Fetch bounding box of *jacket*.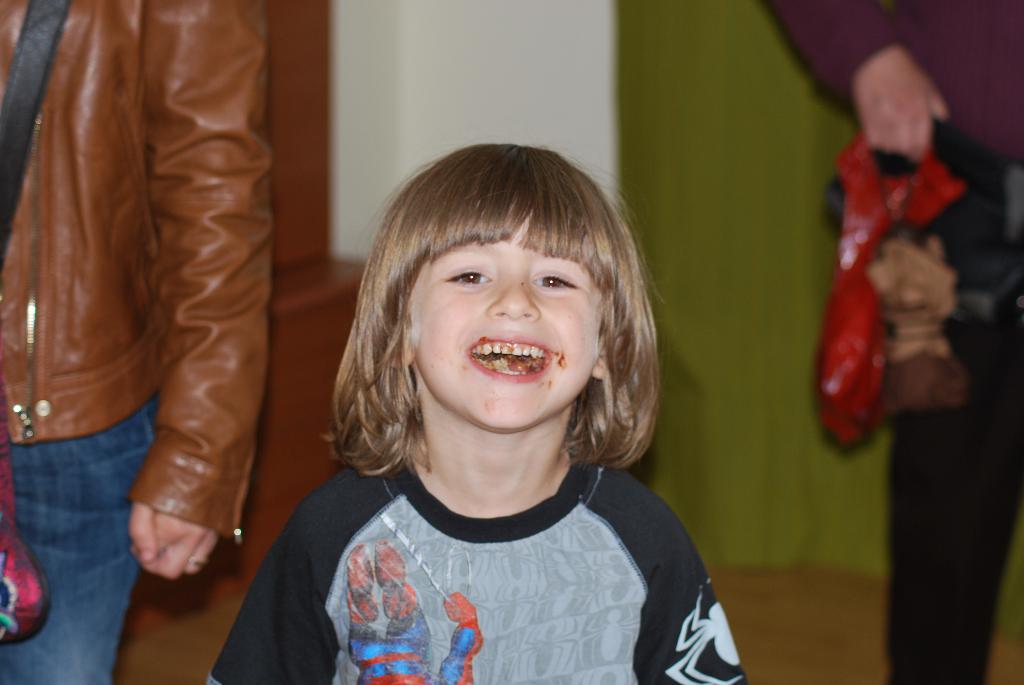
Bbox: l=18, t=0, r=283, b=508.
